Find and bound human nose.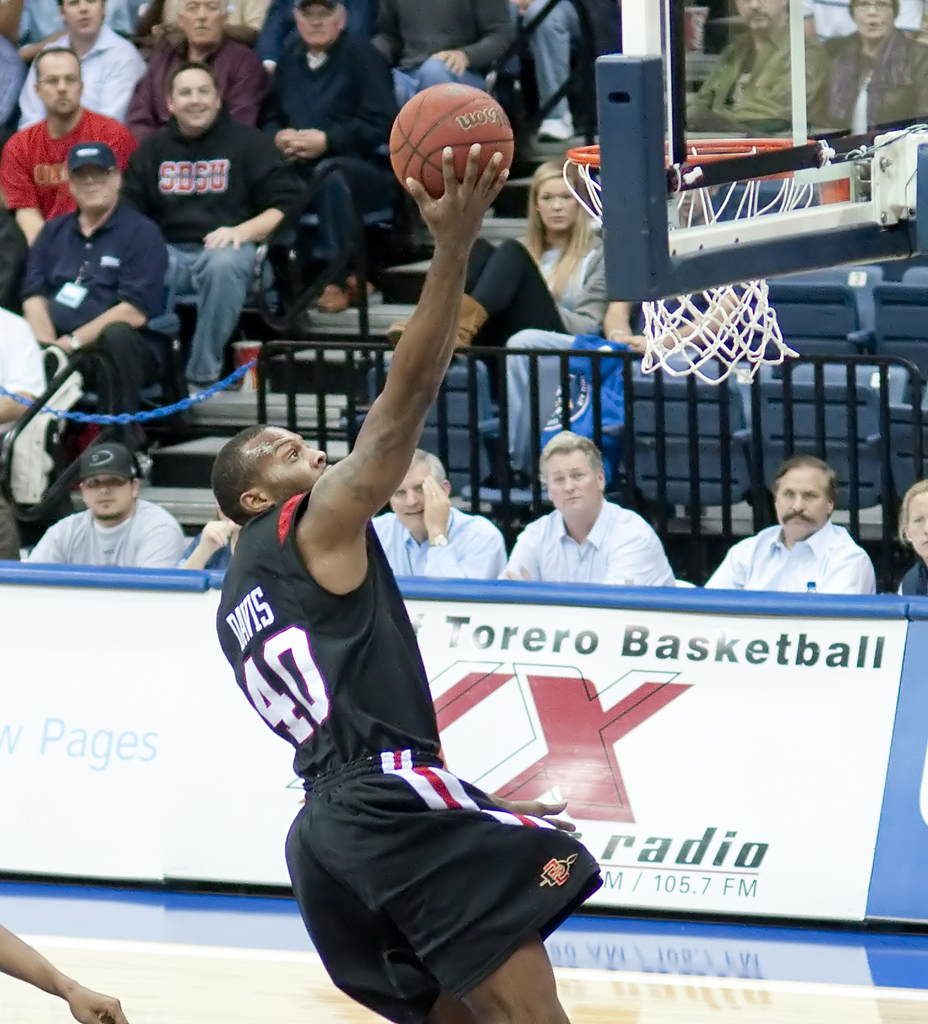
Bound: bbox(54, 82, 66, 98).
